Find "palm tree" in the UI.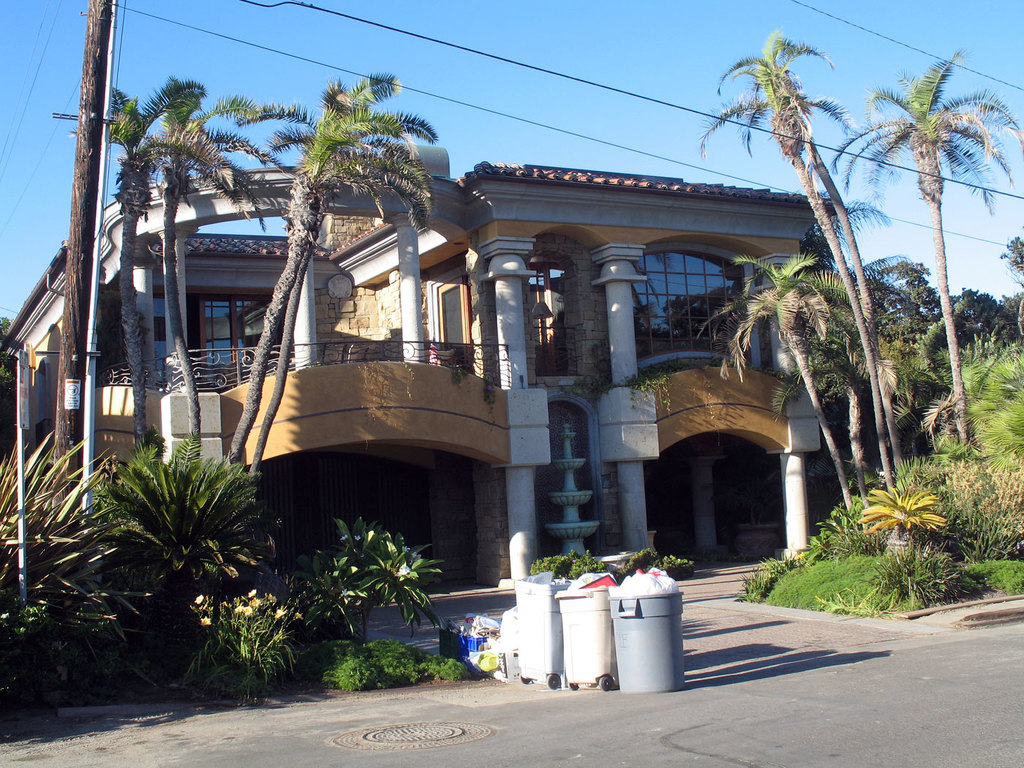
UI element at [x1=210, y1=70, x2=433, y2=490].
